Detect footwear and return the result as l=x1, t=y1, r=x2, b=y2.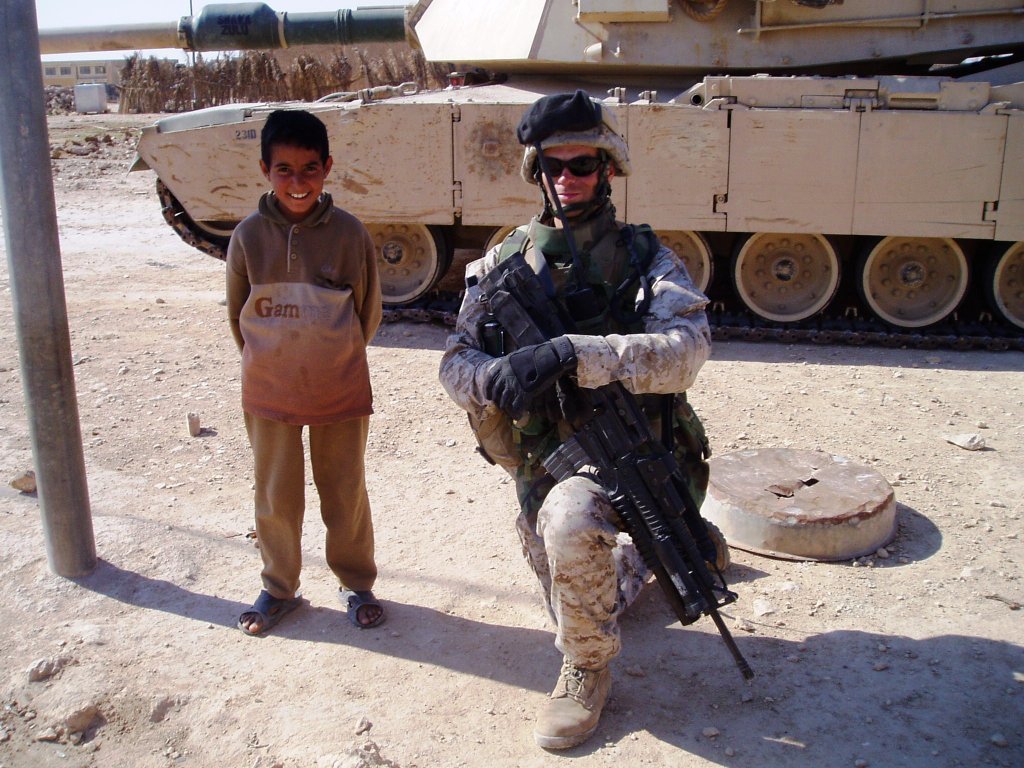
l=703, t=518, r=728, b=571.
